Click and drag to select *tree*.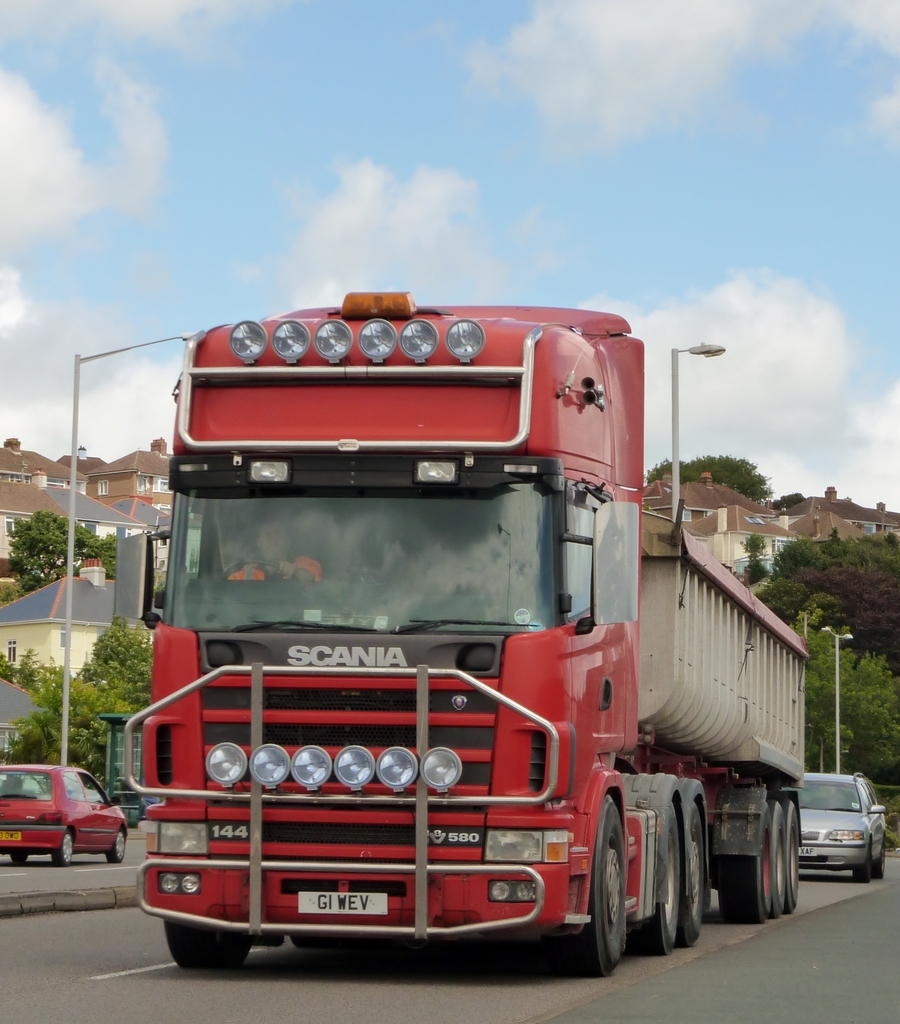
Selection: (x1=7, y1=509, x2=119, y2=607).
